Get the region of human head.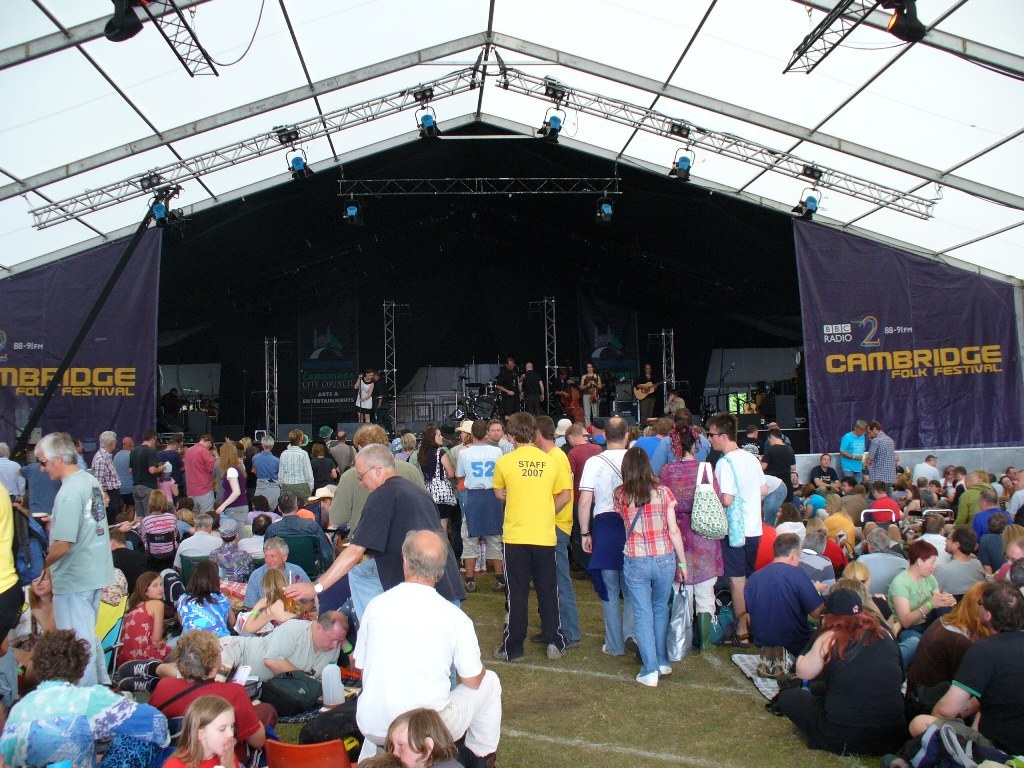
187 698 239 756.
